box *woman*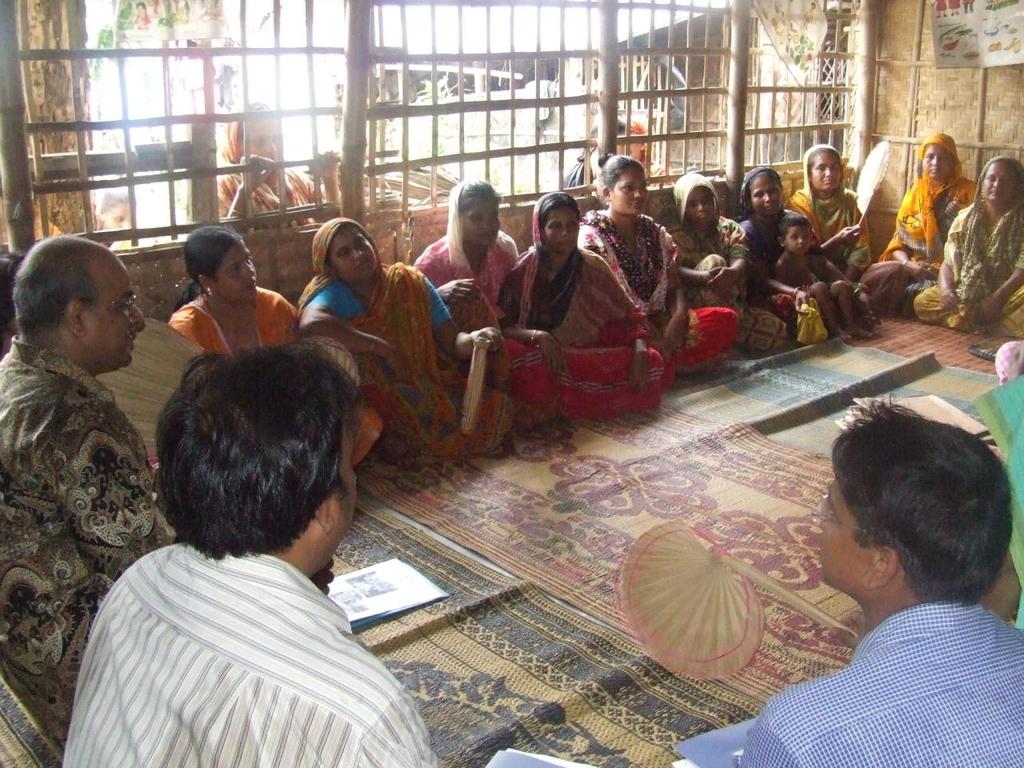
crop(298, 218, 506, 458)
